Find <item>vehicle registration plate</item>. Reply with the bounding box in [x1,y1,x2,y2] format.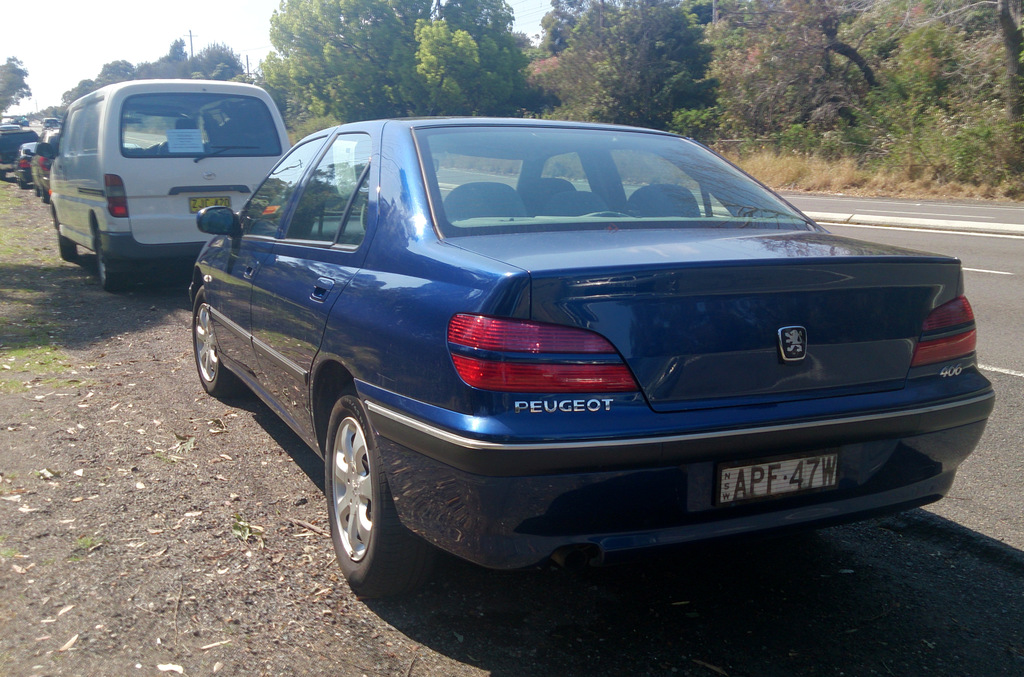
[191,194,233,219].
